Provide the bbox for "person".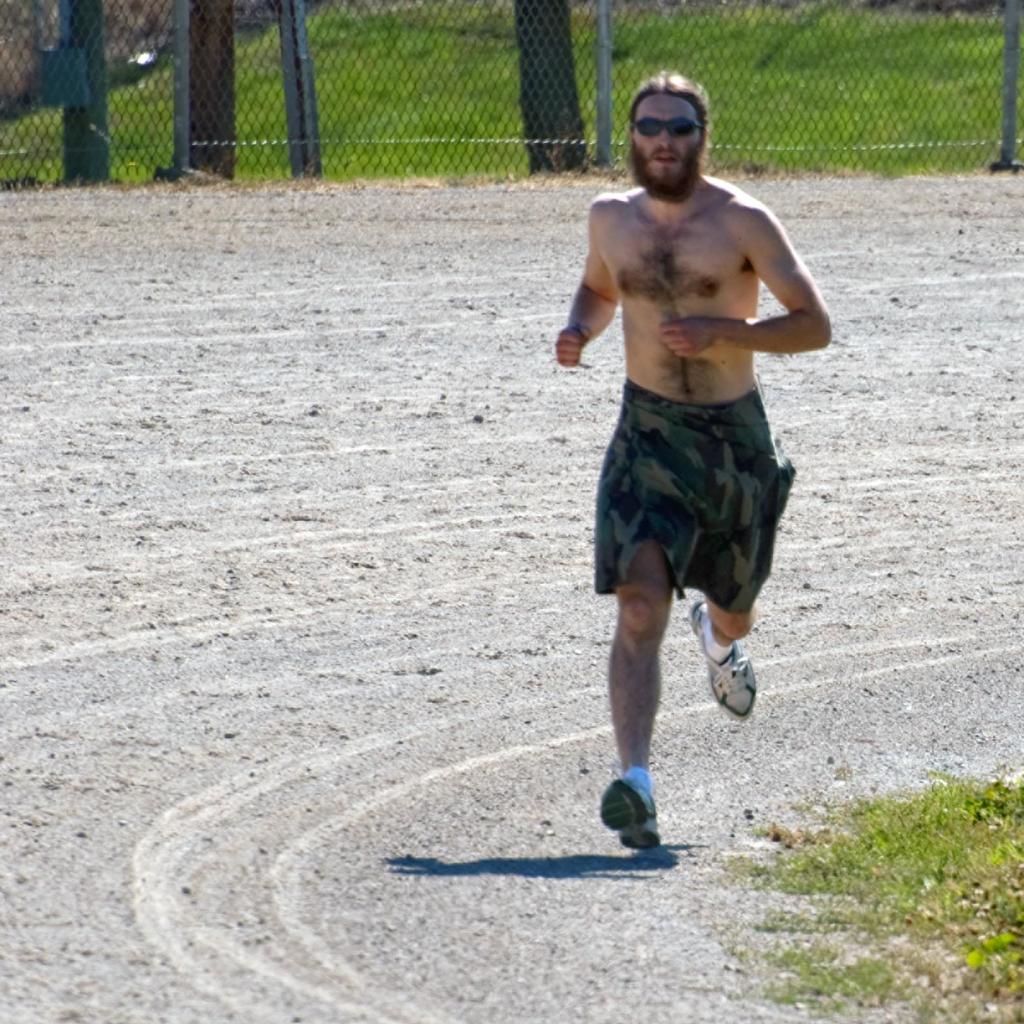
Rect(554, 64, 841, 852).
